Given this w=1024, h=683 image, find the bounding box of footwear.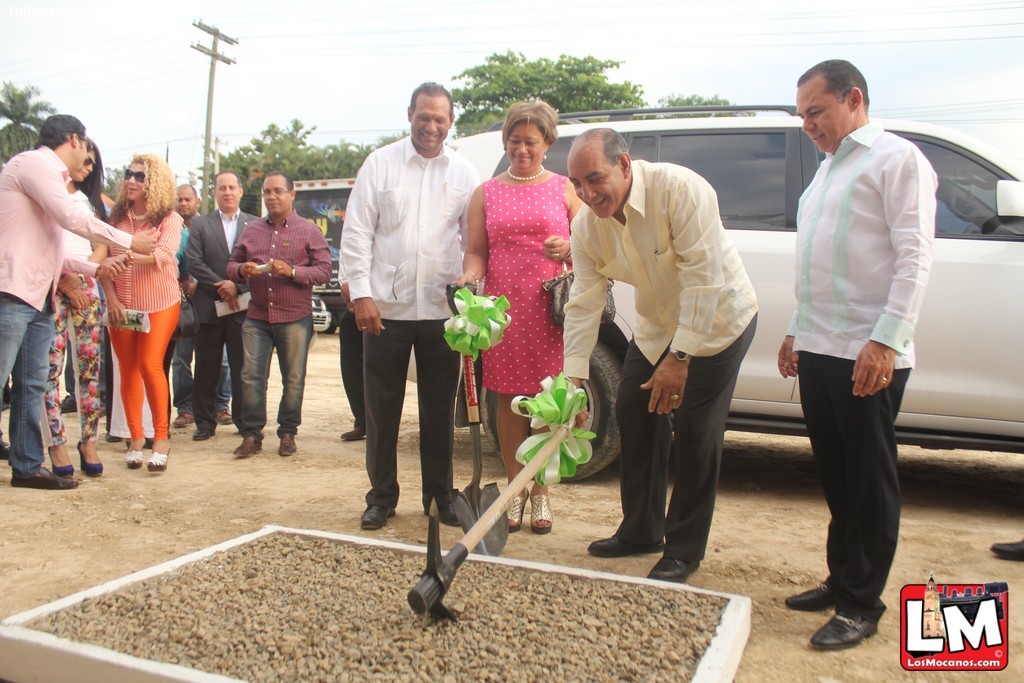
[x1=337, y1=430, x2=366, y2=441].
